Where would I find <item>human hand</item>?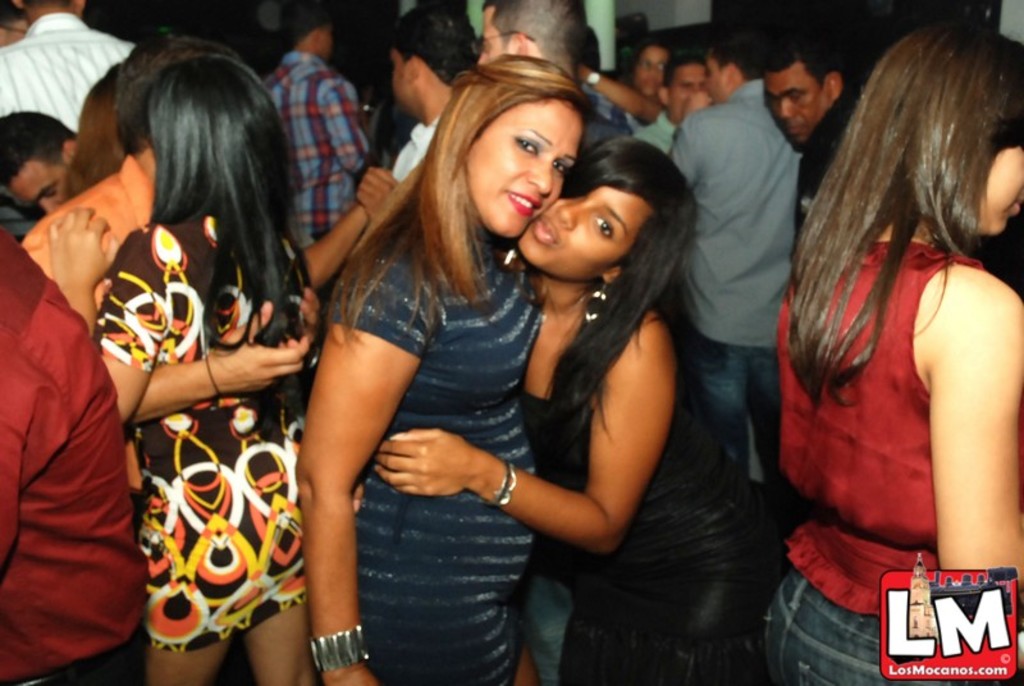
At Rect(360, 166, 398, 212).
